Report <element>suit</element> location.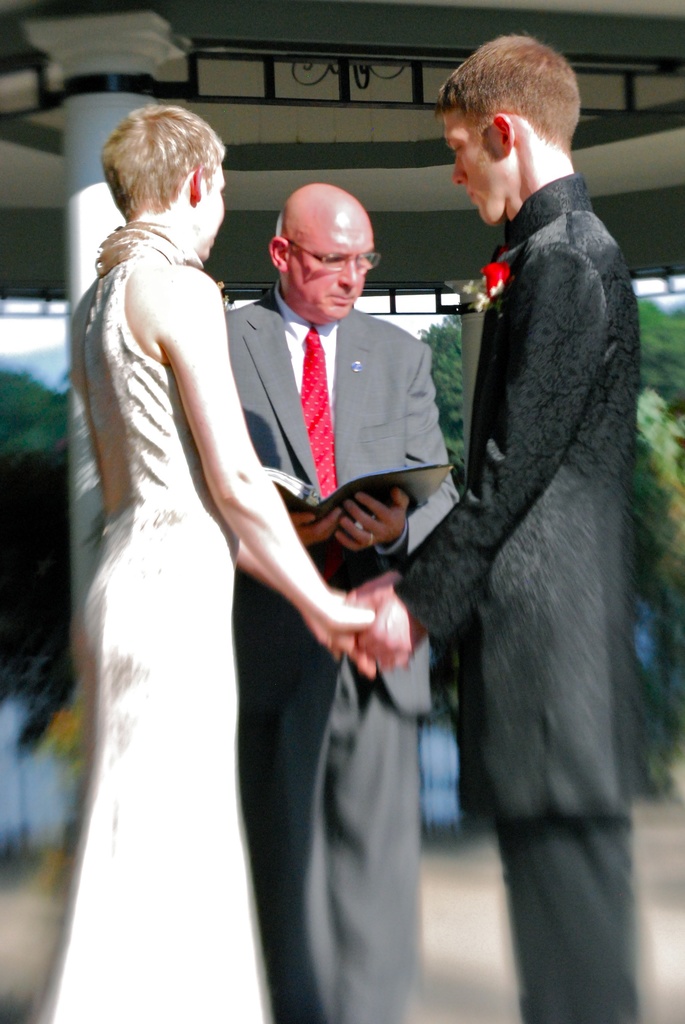
Report: {"x1": 219, "y1": 287, "x2": 459, "y2": 1018}.
